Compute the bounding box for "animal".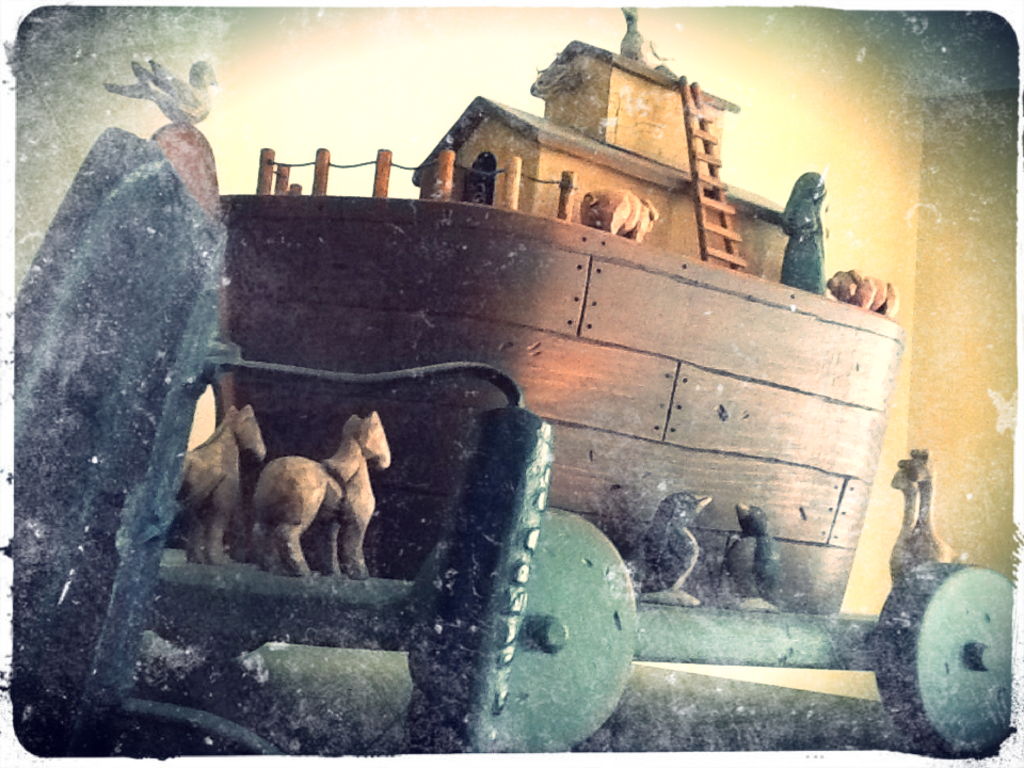
{"left": 885, "top": 461, "right": 919, "bottom": 577}.
